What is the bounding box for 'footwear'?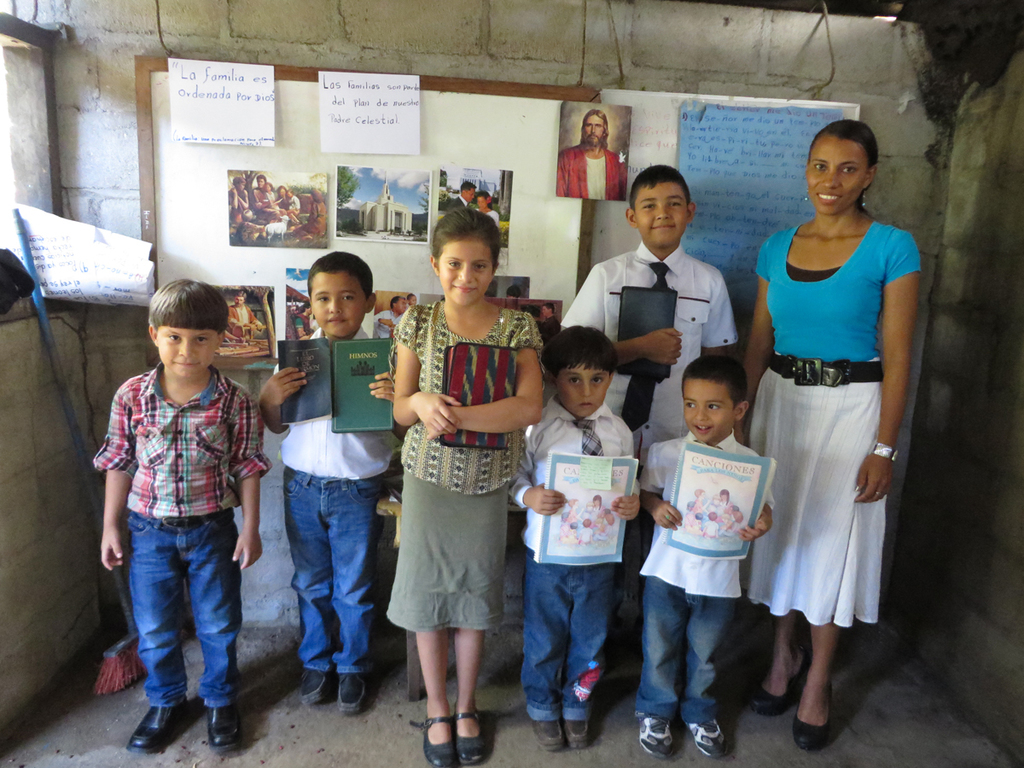
detection(300, 666, 333, 707).
